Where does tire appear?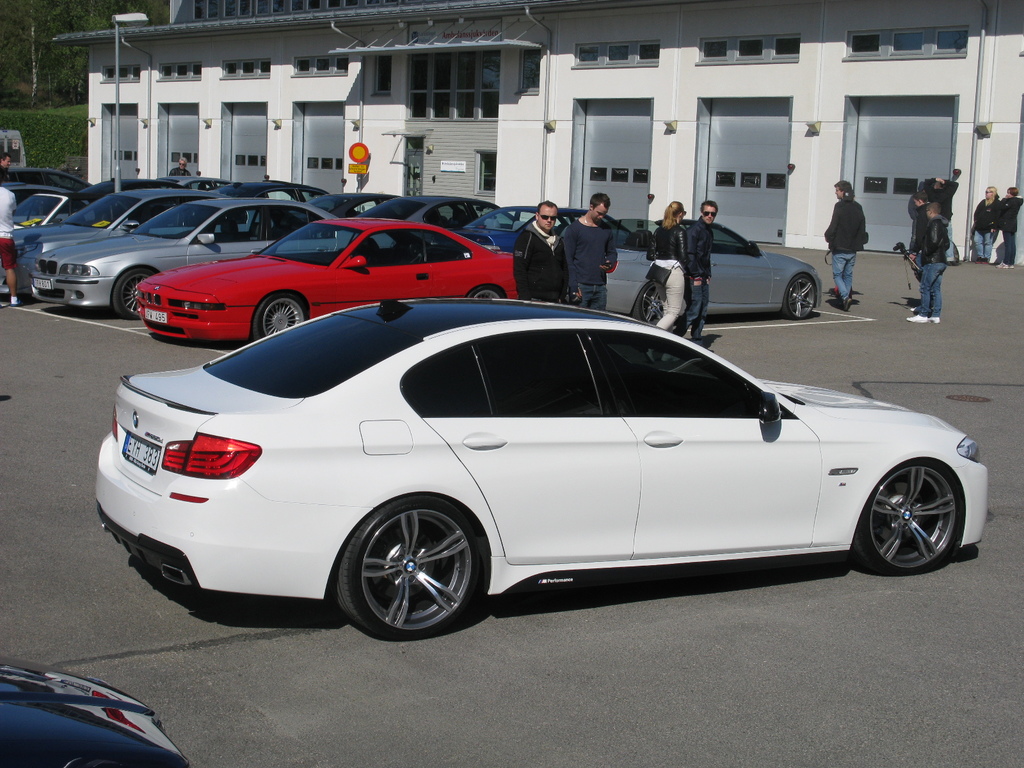
Appears at x1=332, y1=497, x2=481, y2=643.
